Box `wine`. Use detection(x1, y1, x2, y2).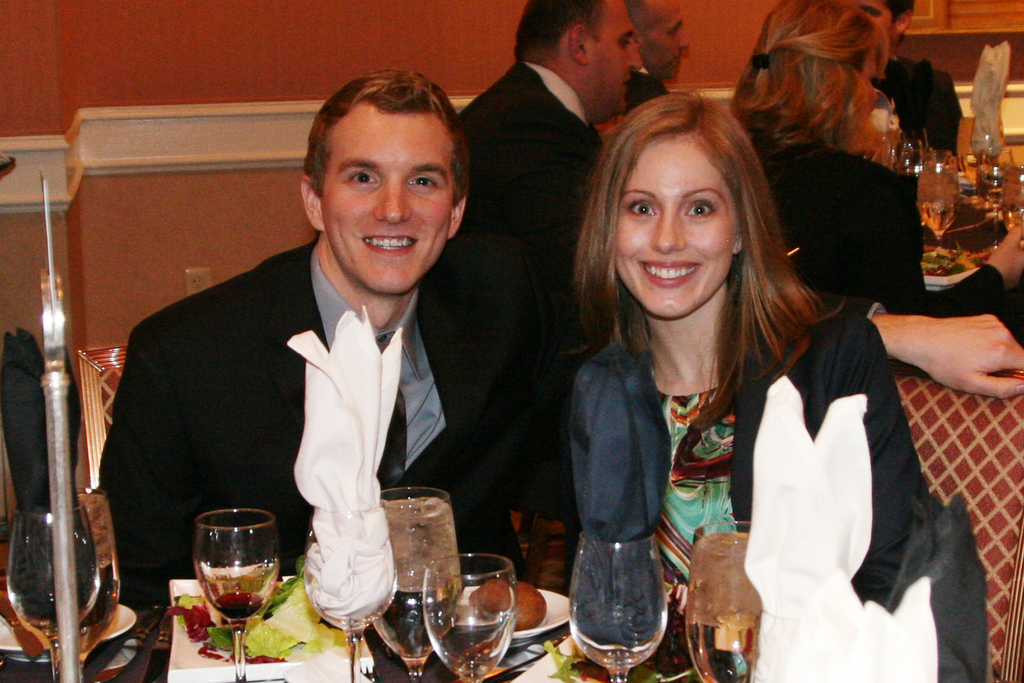
detection(917, 205, 956, 239).
